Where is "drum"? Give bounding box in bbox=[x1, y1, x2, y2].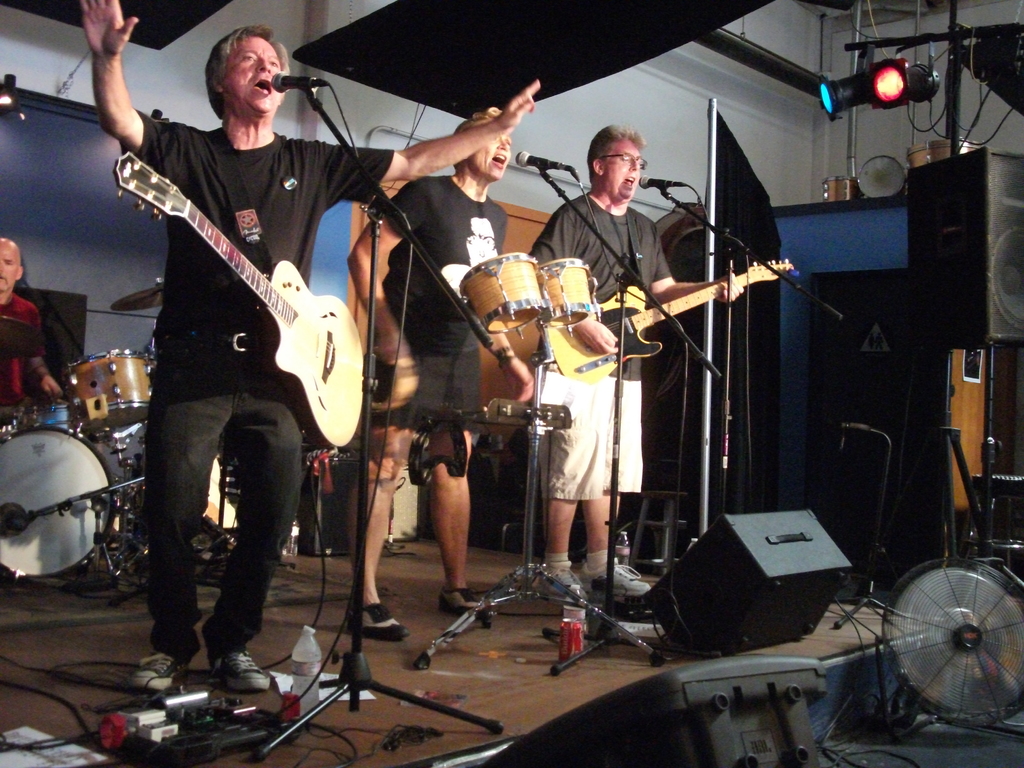
bbox=[1, 401, 76, 433].
